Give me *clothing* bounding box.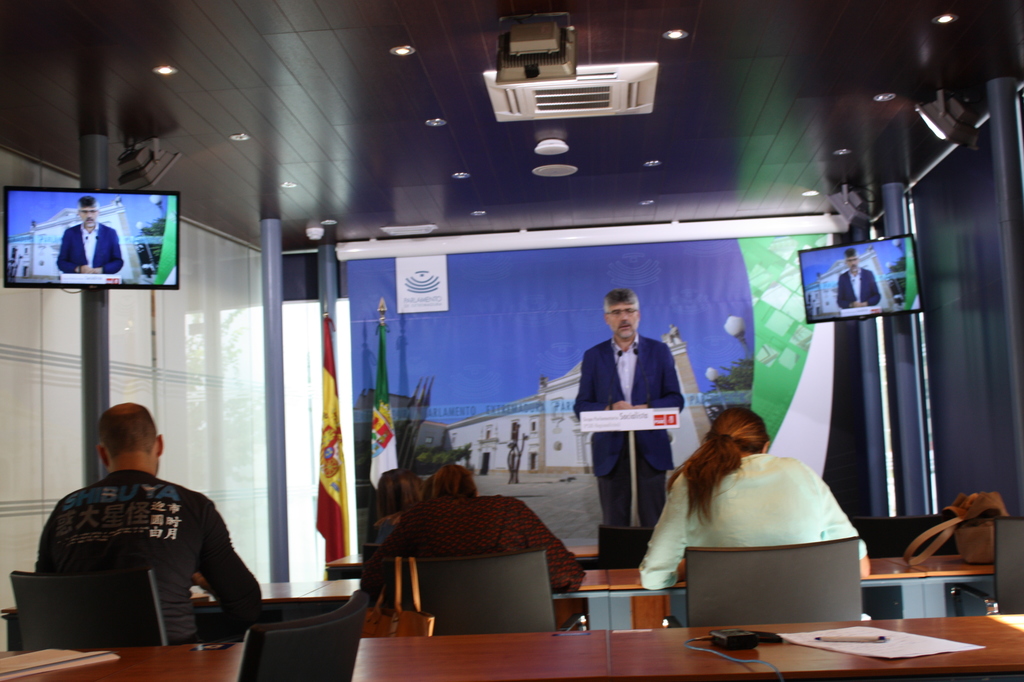
(354, 494, 583, 635).
